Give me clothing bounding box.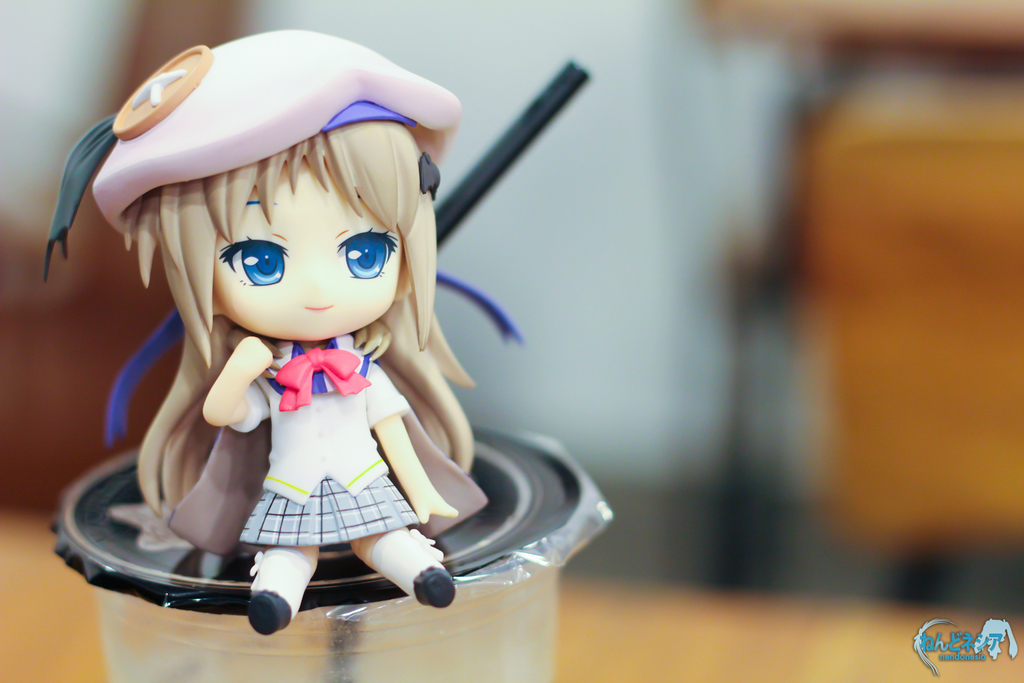
[47, 136, 517, 580].
